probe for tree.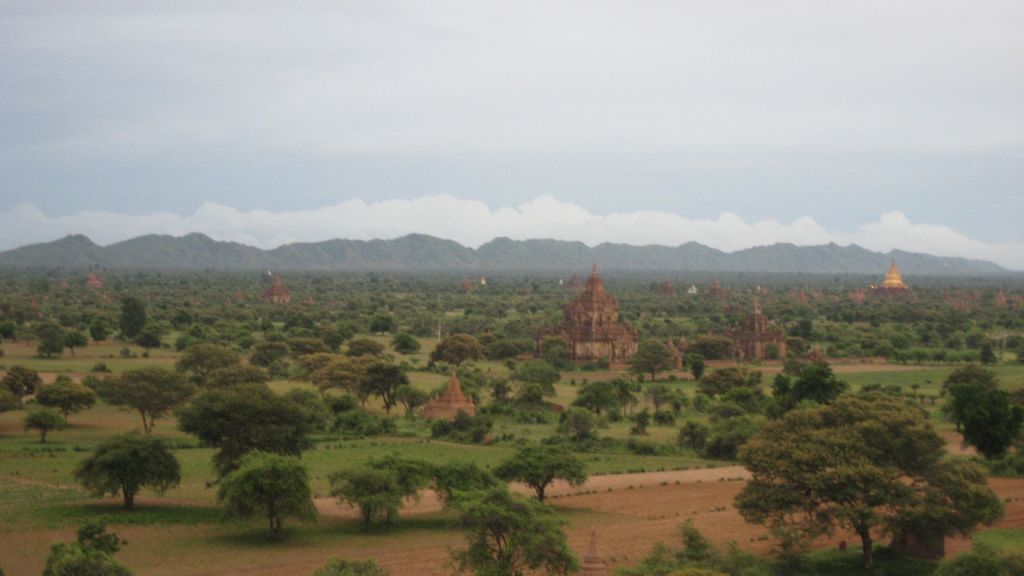
Probe result: (x1=203, y1=359, x2=270, y2=393).
